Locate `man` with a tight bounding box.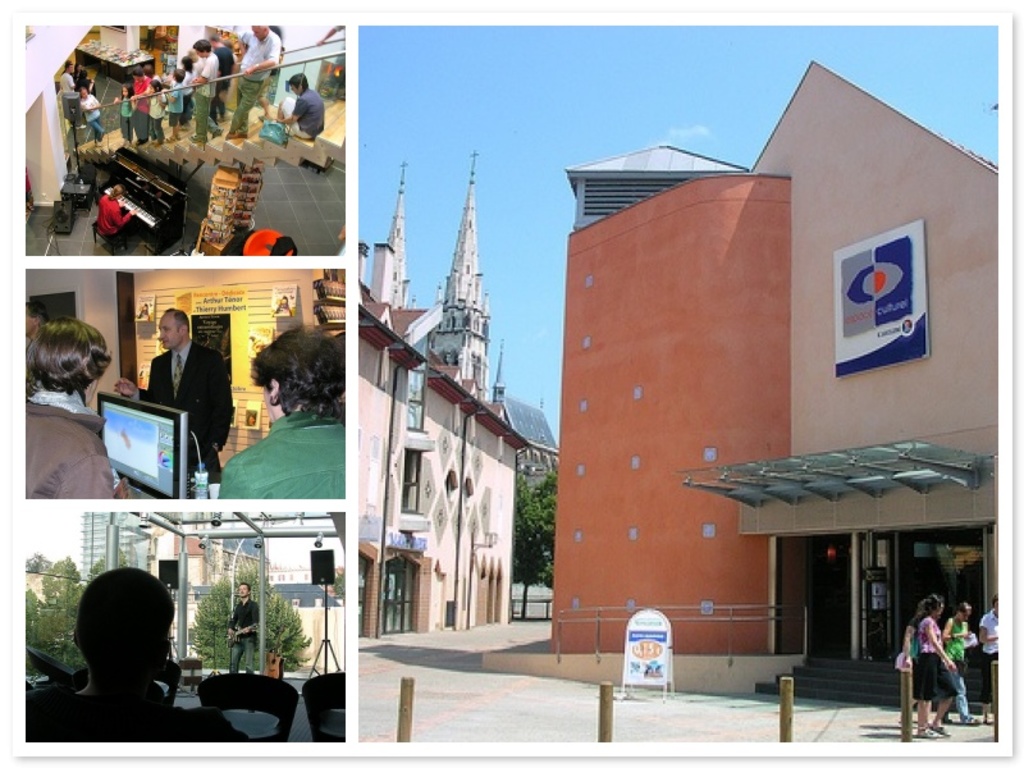
rect(183, 36, 230, 143).
